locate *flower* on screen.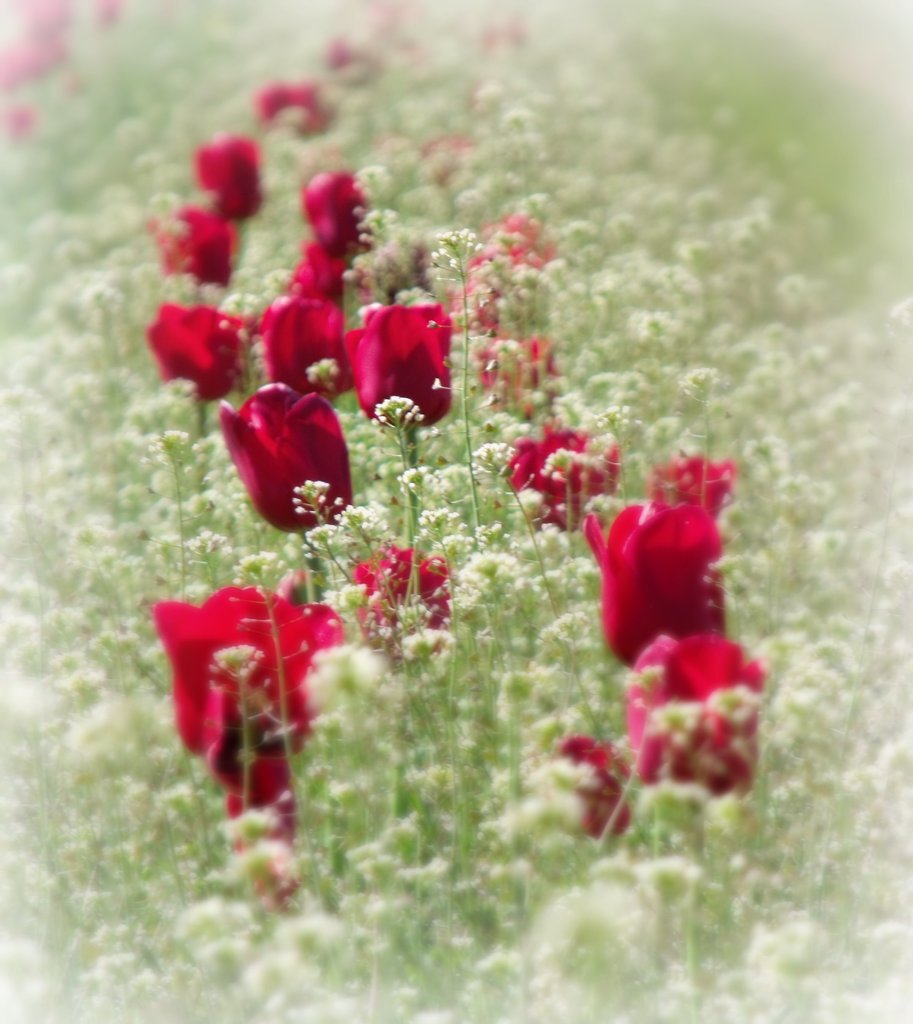
On screen at (left=301, top=173, right=387, bottom=259).
